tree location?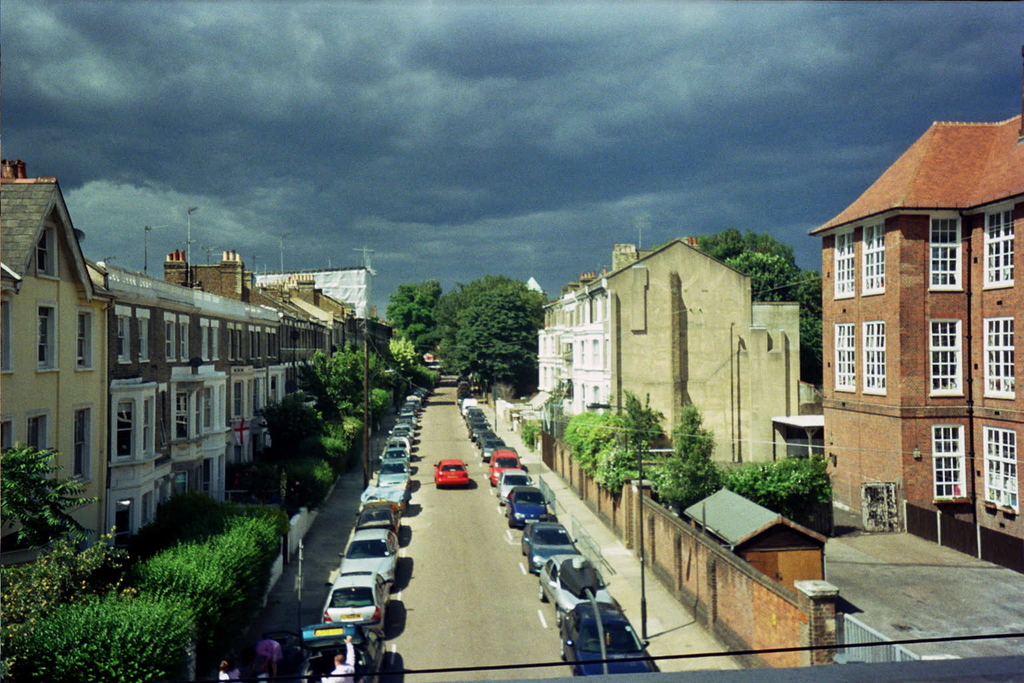
region(302, 340, 363, 436)
